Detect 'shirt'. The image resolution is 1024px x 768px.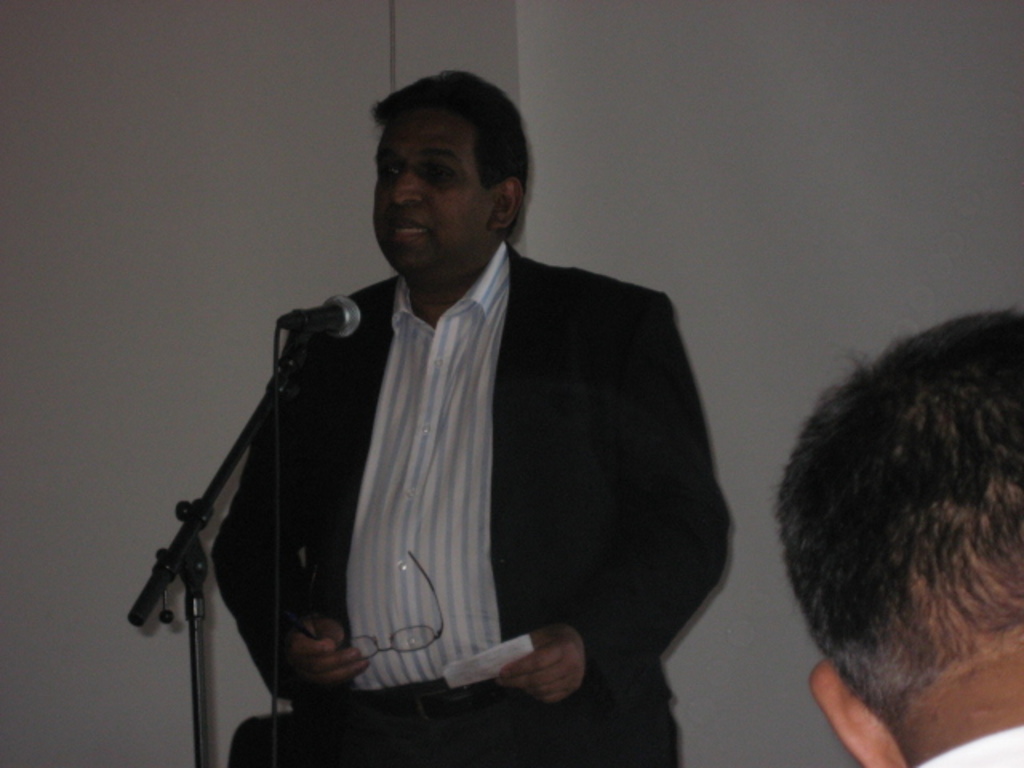
locate(349, 242, 504, 682).
